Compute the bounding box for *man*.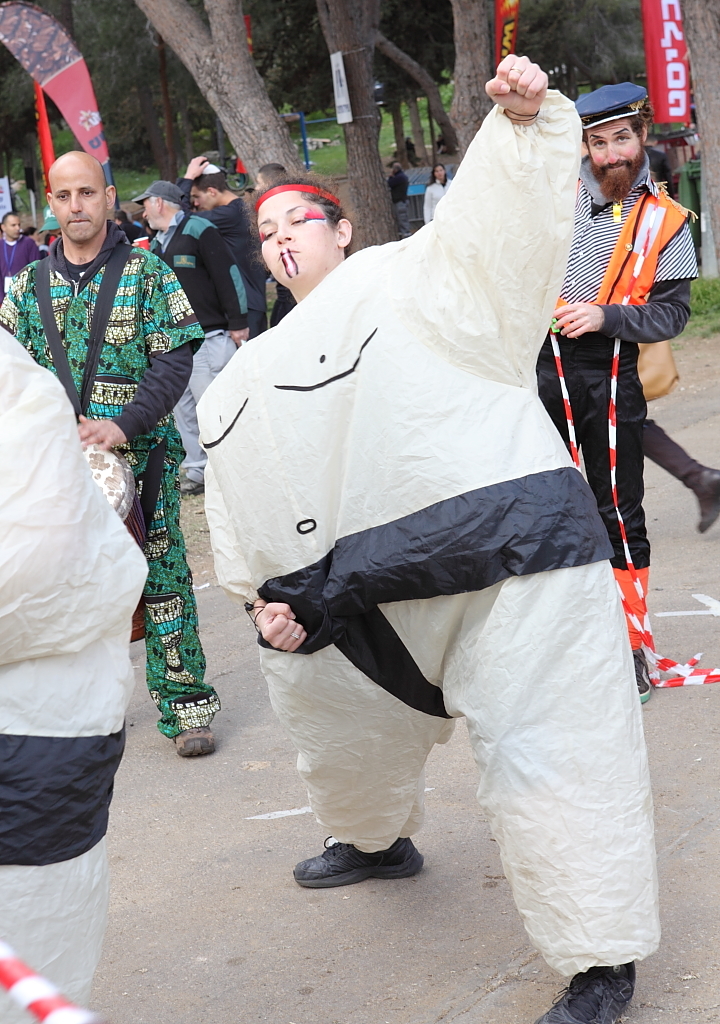
(x1=123, y1=173, x2=258, y2=495).
